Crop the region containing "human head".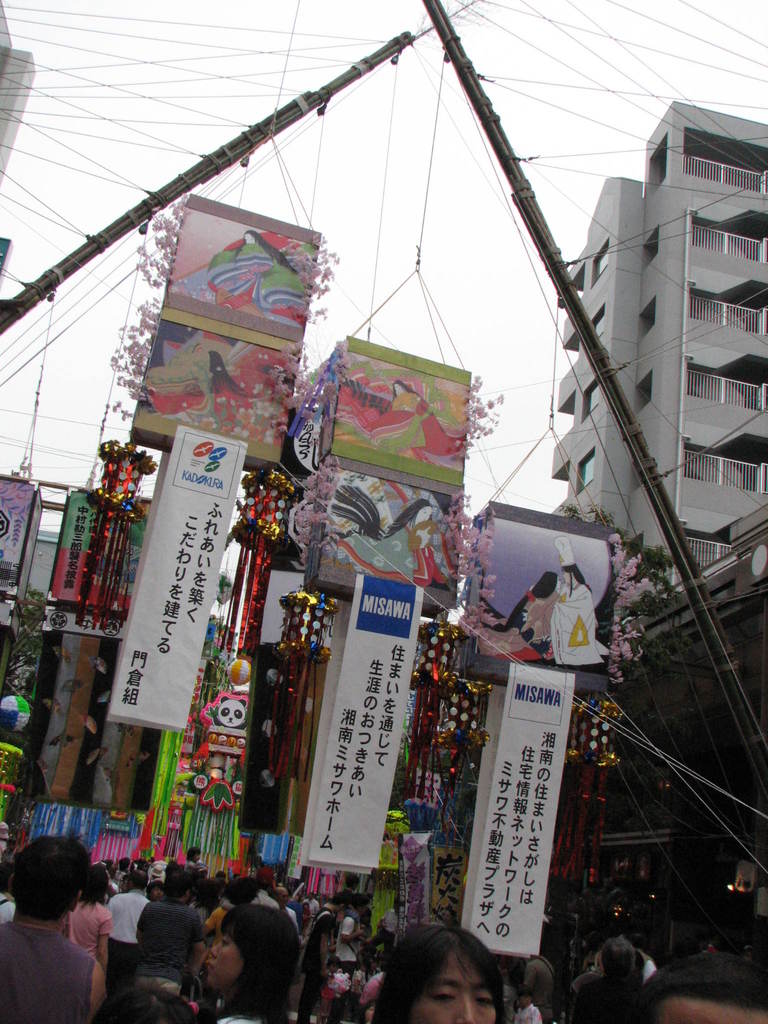
Crop region: detection(151, 866, 165, 876).
